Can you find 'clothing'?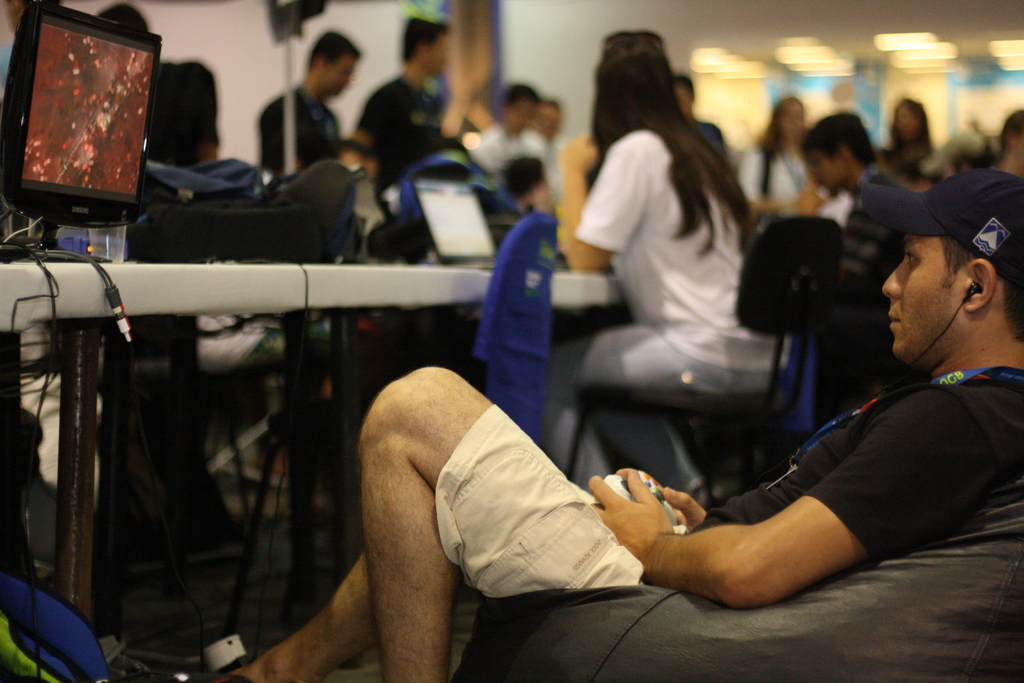
Yes, bounding box: (515,124,778,491).
